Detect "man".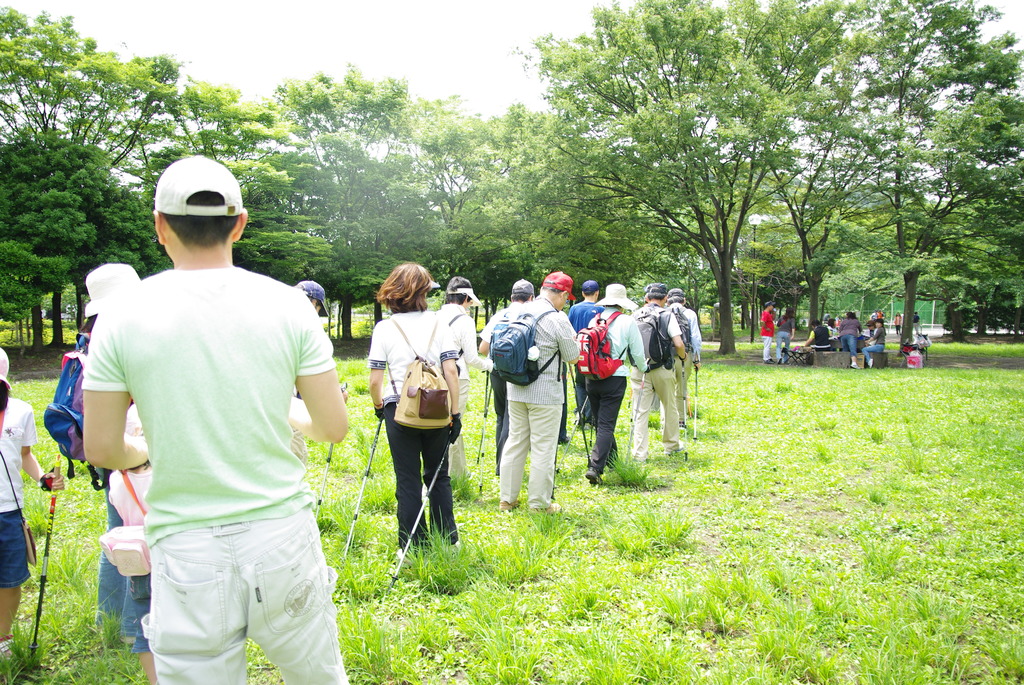
Detected at bbox=(755, 302, 787, 362).
